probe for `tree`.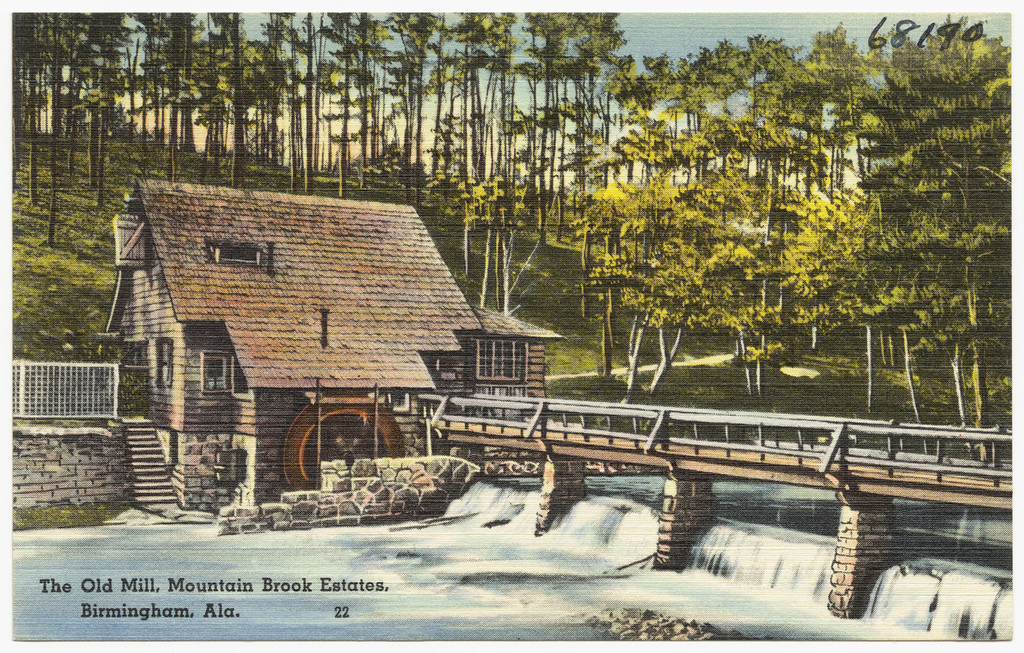
Probe result: <box>246,6,315,186</box>.
